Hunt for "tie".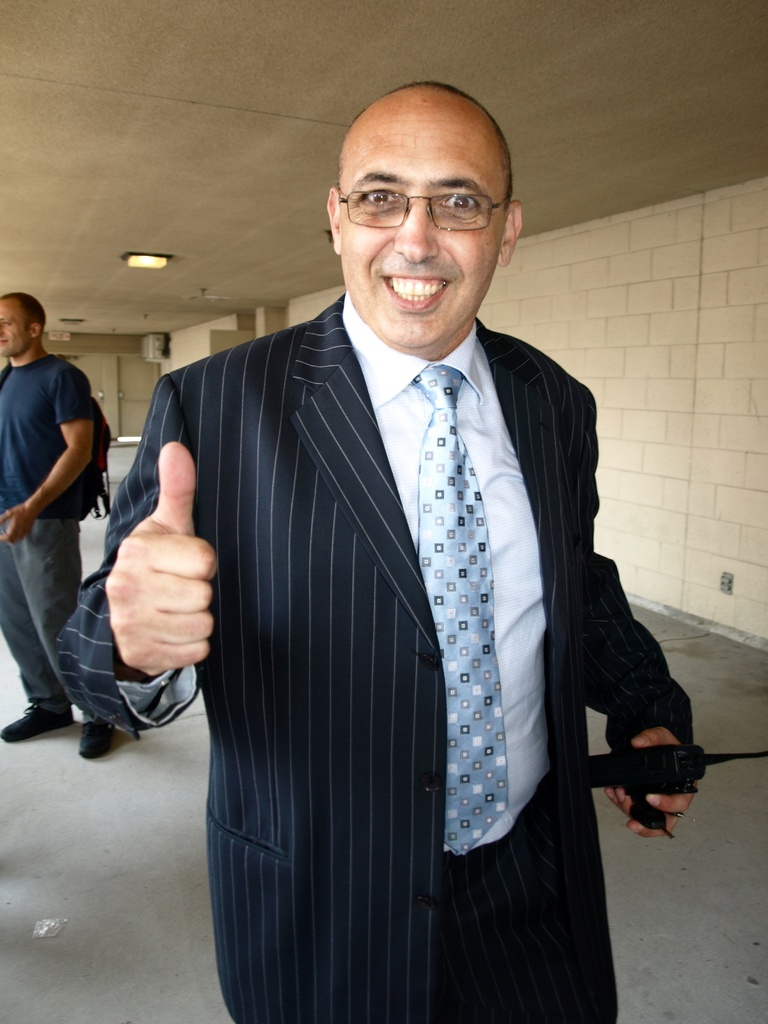
Hunted down at 415:364:513:860.
